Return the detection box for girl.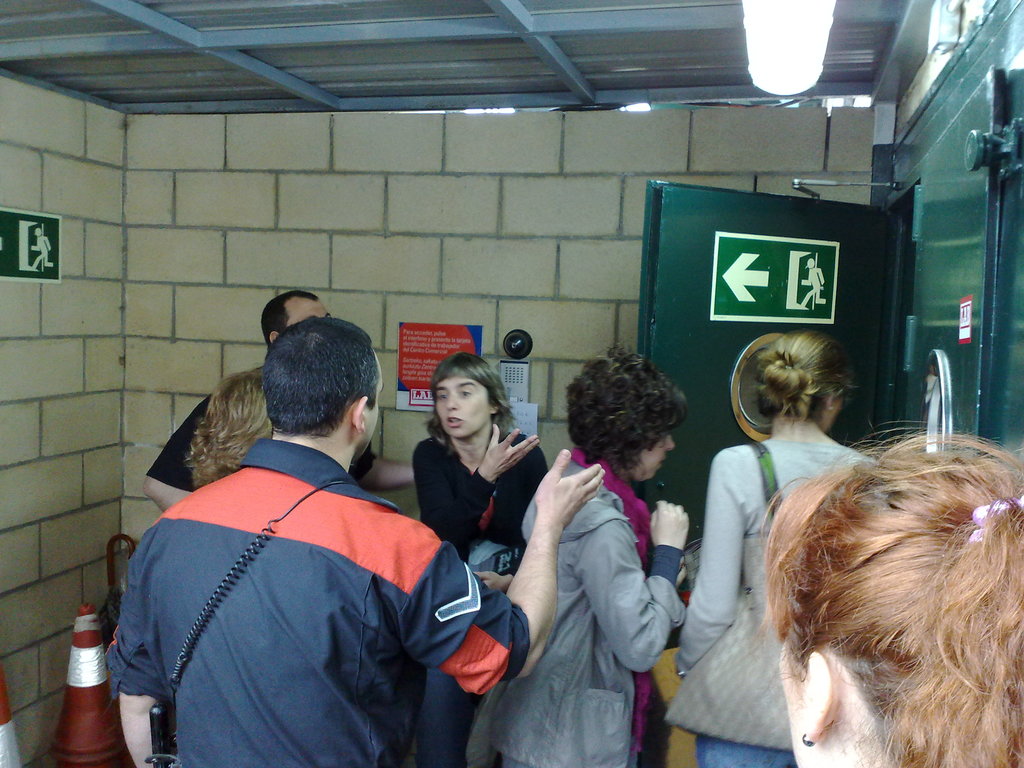
<bbox>660, 325, 877, 767</bbox>.
